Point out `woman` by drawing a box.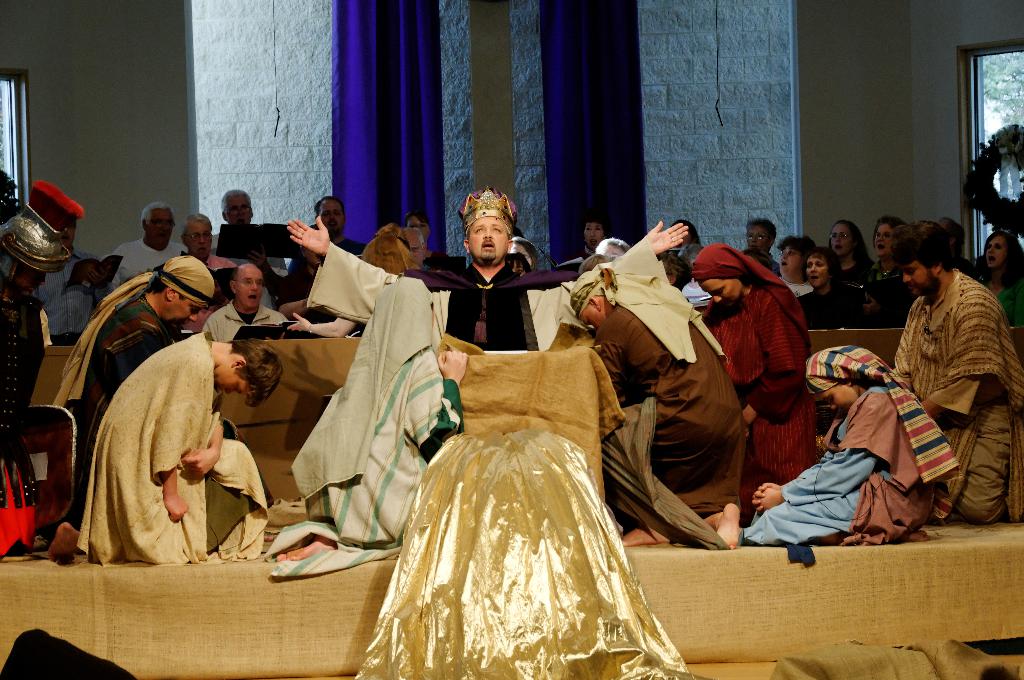
x1=796, y1=248, x2=840, y2=328.
